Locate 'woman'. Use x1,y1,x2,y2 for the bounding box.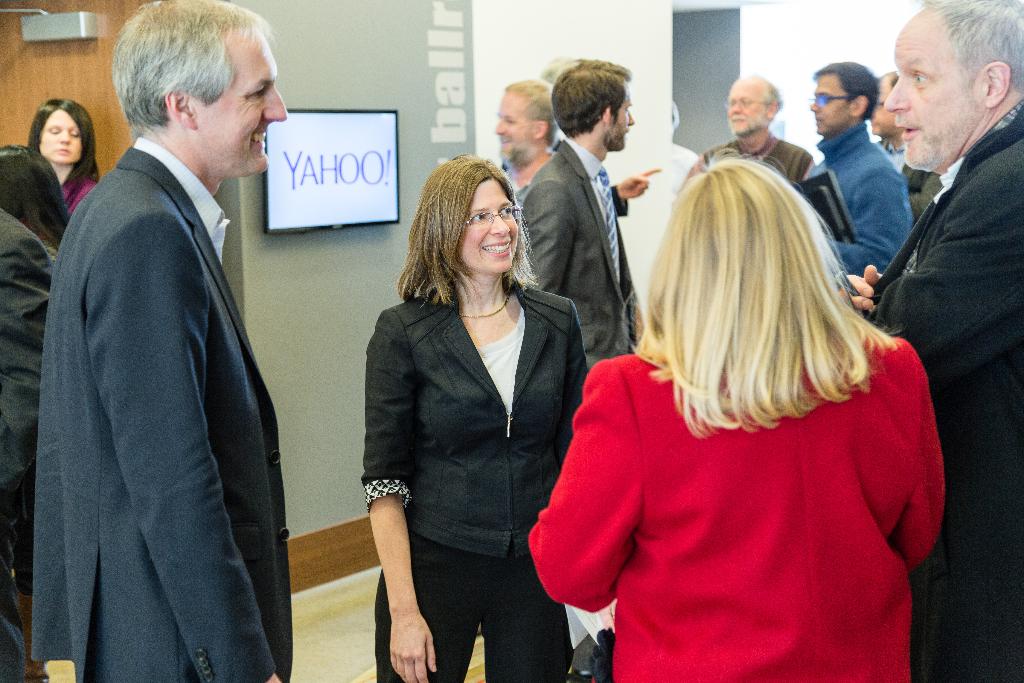
26,101,125,226.
